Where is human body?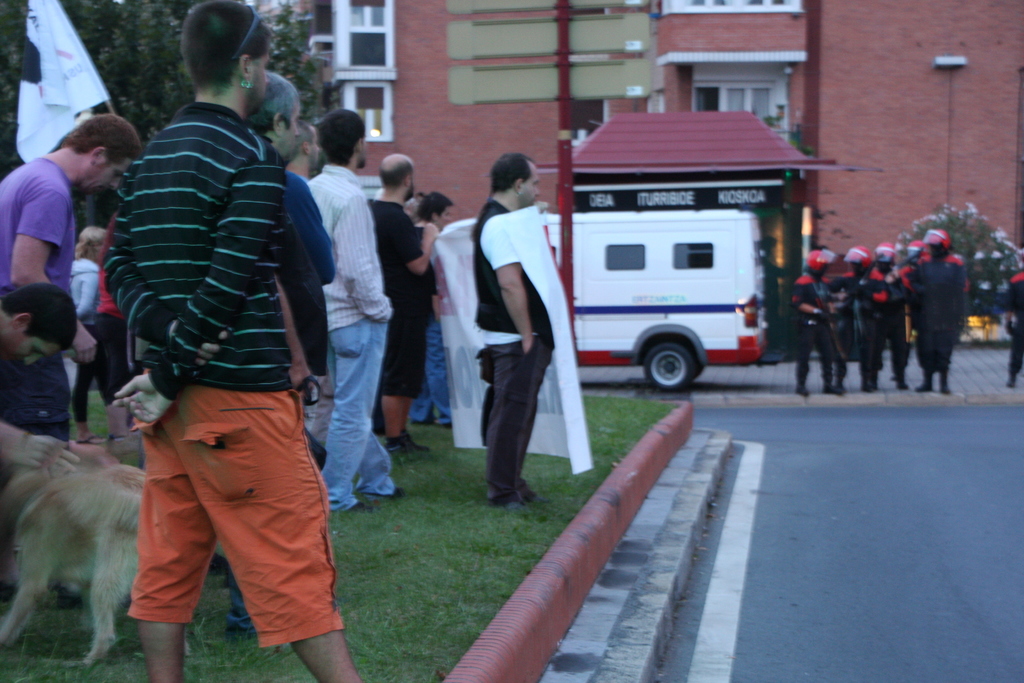
<bbox>222, 174, 333, 625</bbox>.
